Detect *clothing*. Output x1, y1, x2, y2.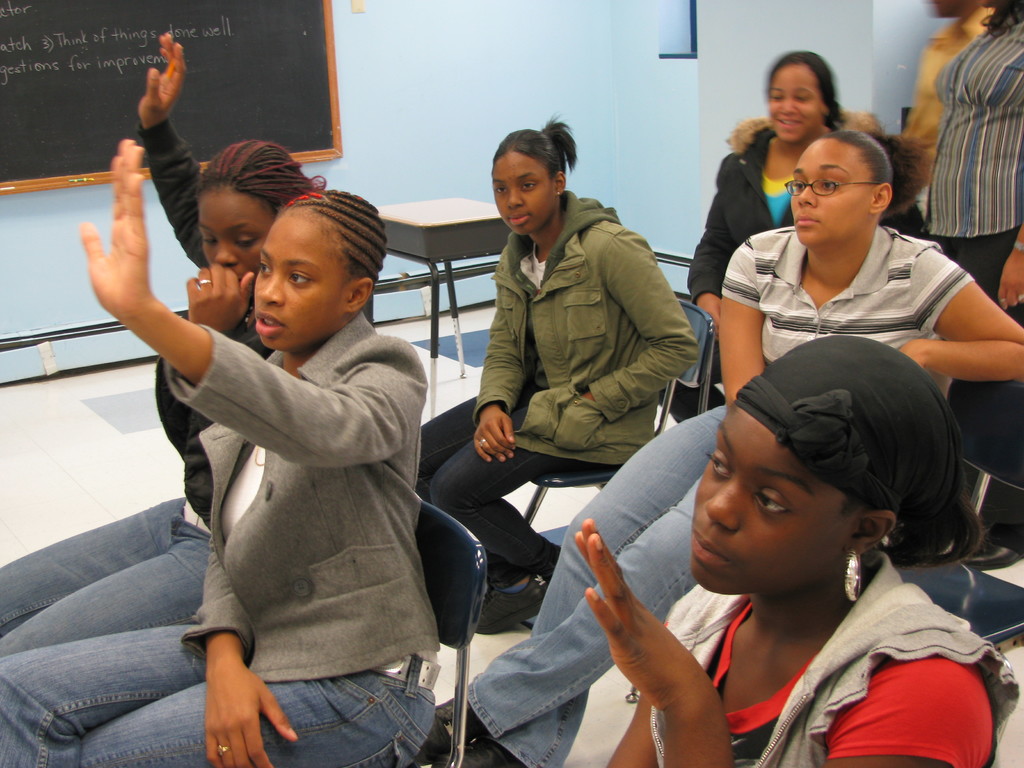
892, 0, 1006, 191.
